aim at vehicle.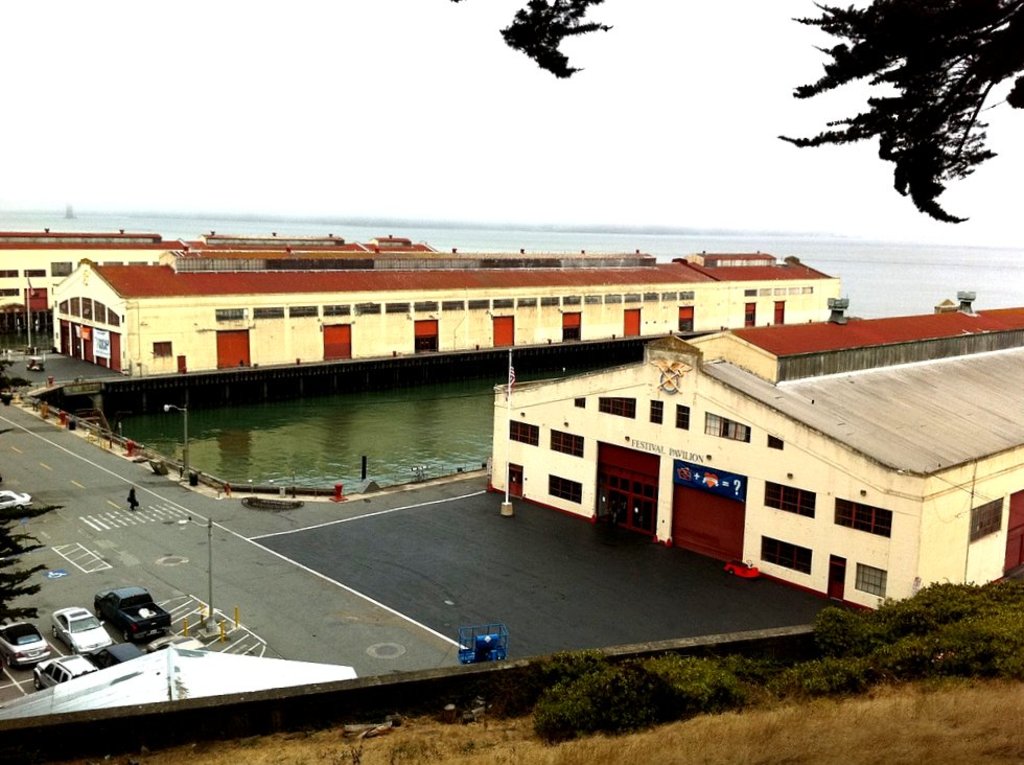
Aimed at x1=452 y1=621 x2=509 y2=665.
